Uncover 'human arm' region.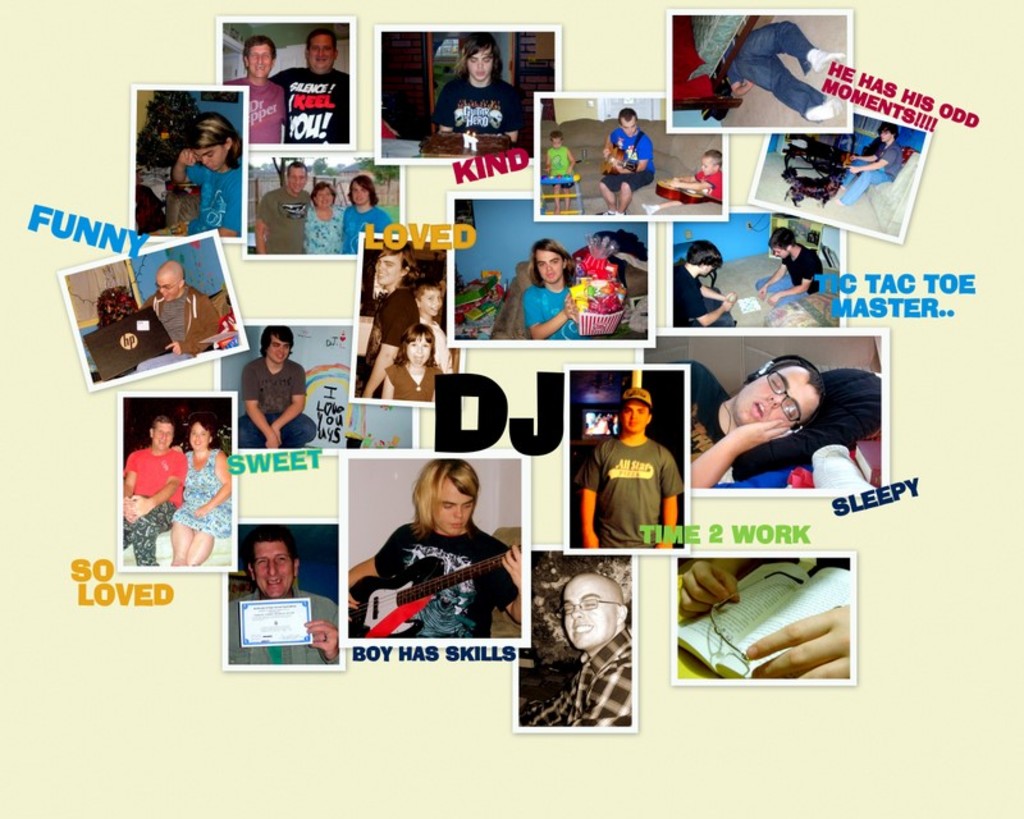
Uncovered: <bbox>698, 287, 723, 301</bbox>.
